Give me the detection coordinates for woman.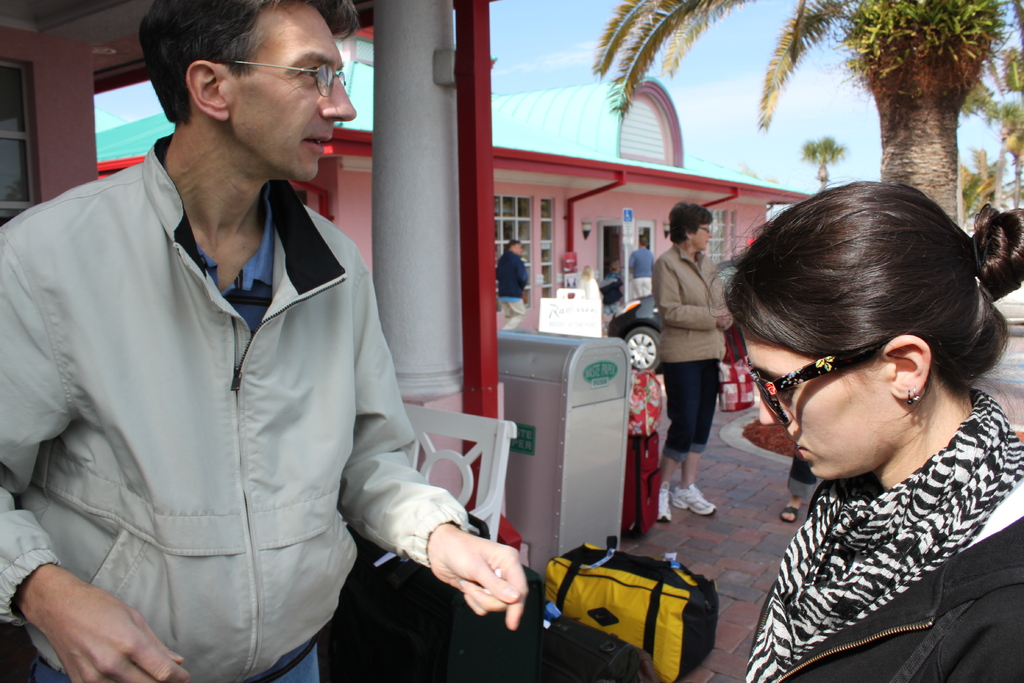
<region>693, 138, 1008, 682</region>.
